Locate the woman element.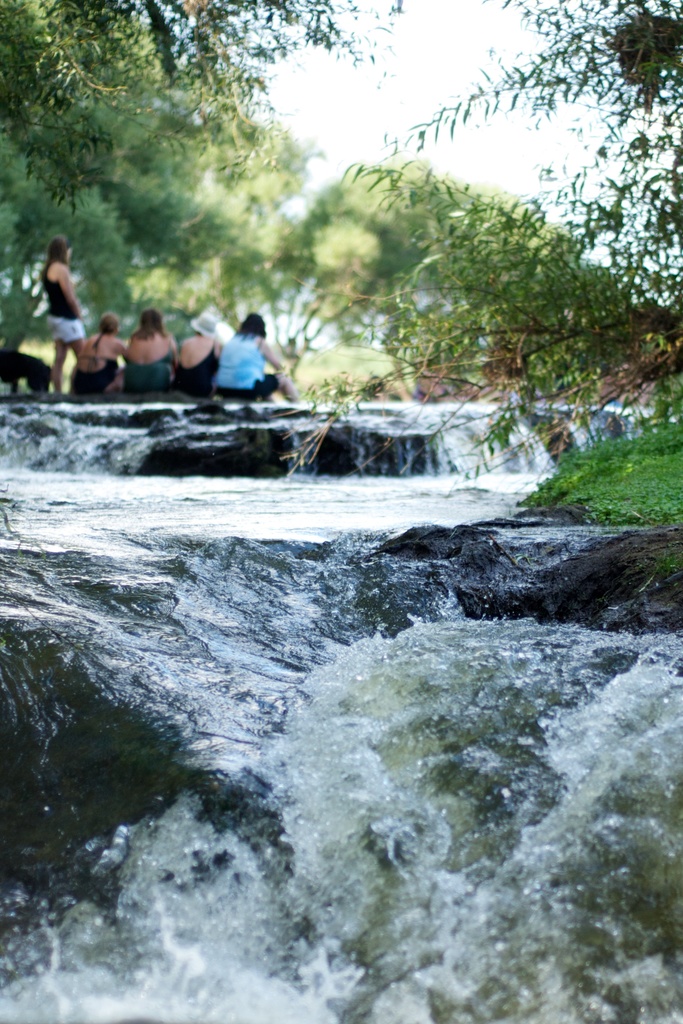
Element bbox: 40 230 87 387.
